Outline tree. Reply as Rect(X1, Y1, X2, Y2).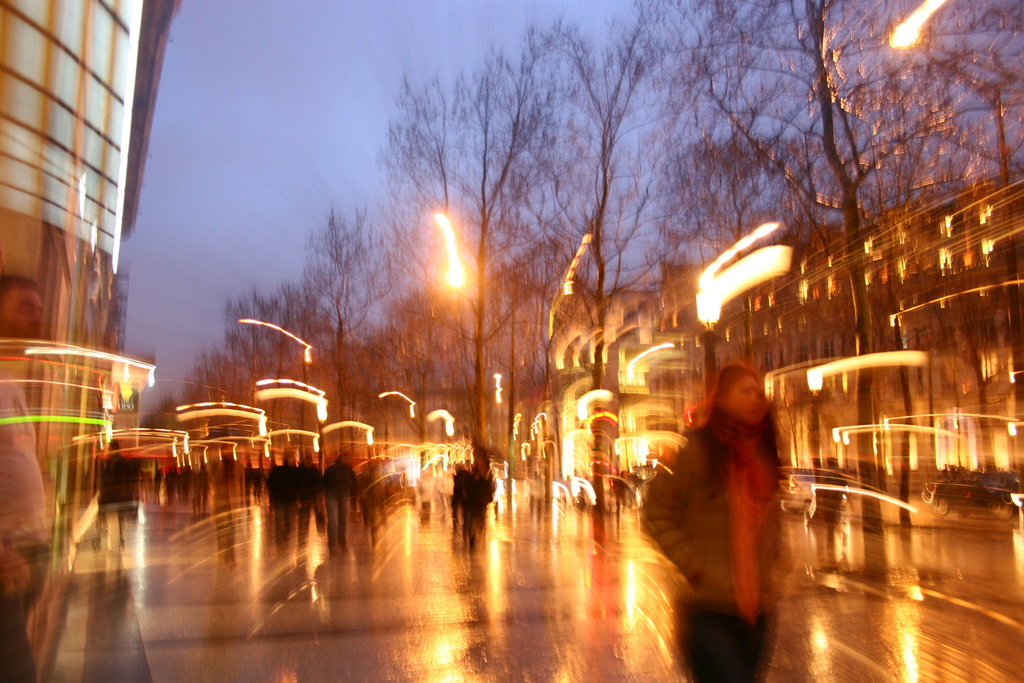
Rect(385, 49, 594, 460).
